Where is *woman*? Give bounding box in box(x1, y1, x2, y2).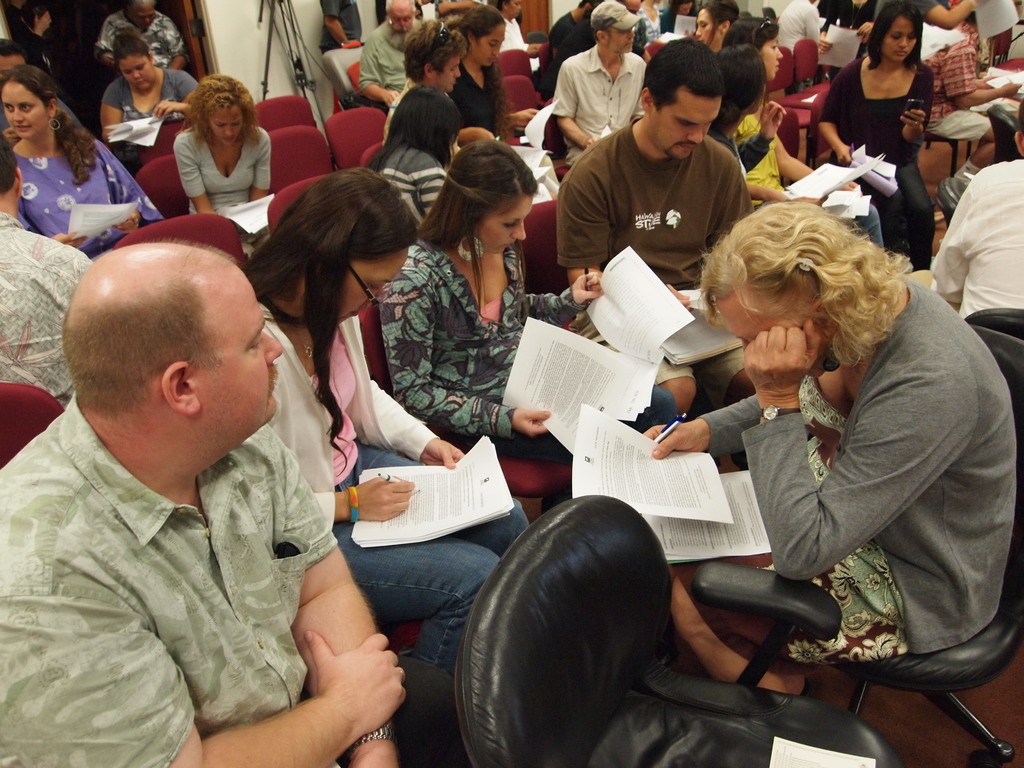
box(369, 84, 463, 216).
